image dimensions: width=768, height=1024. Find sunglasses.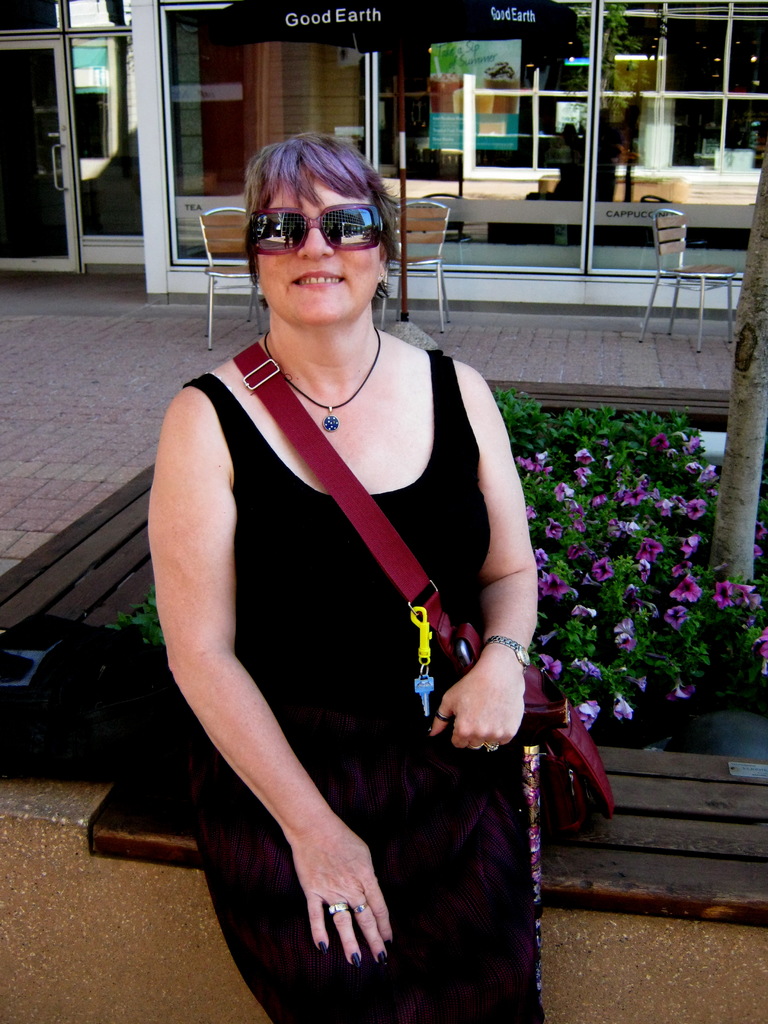
pyautogui.locateOnScreen(250, 202, 385, 256).
